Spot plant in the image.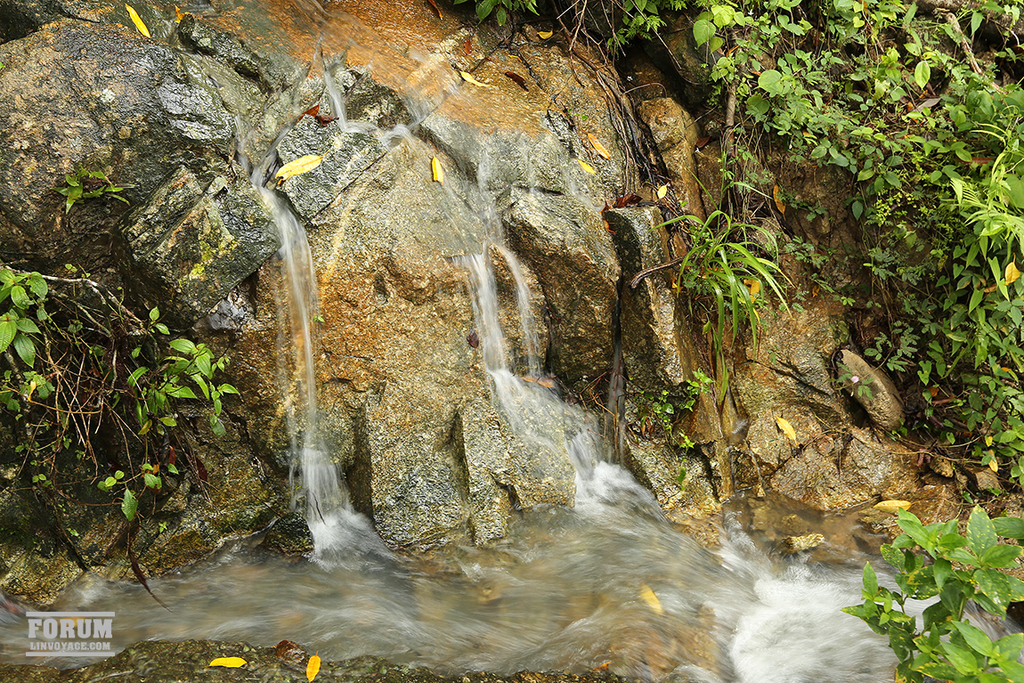
plant found at 59 165 134 211.
